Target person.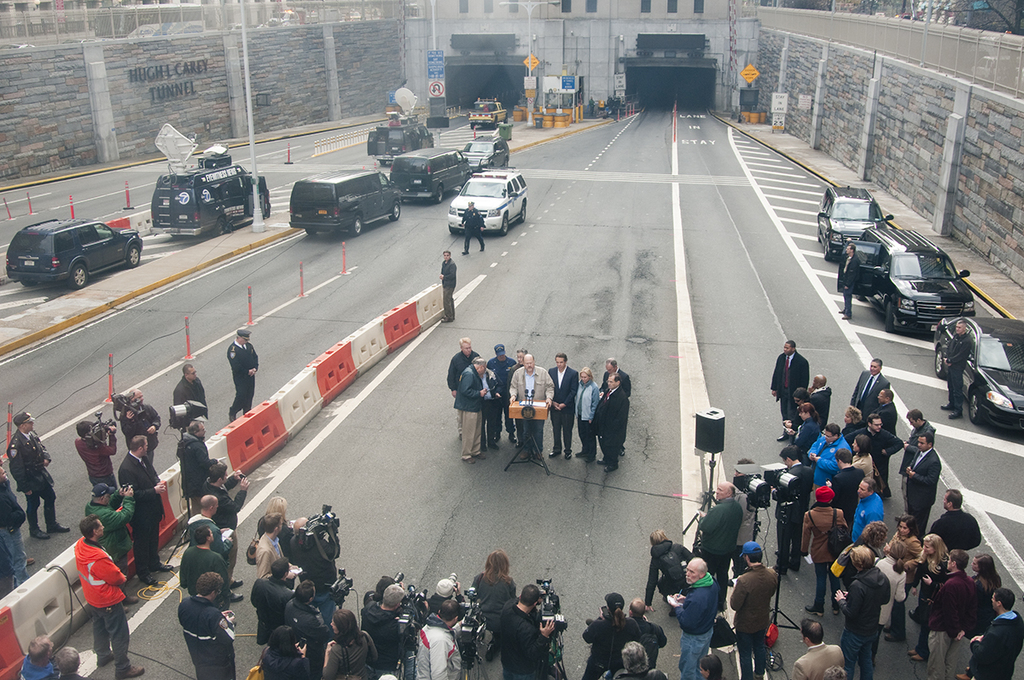
Target region: pyautogui.locateOnScreen(117, 389, 160, 468).
